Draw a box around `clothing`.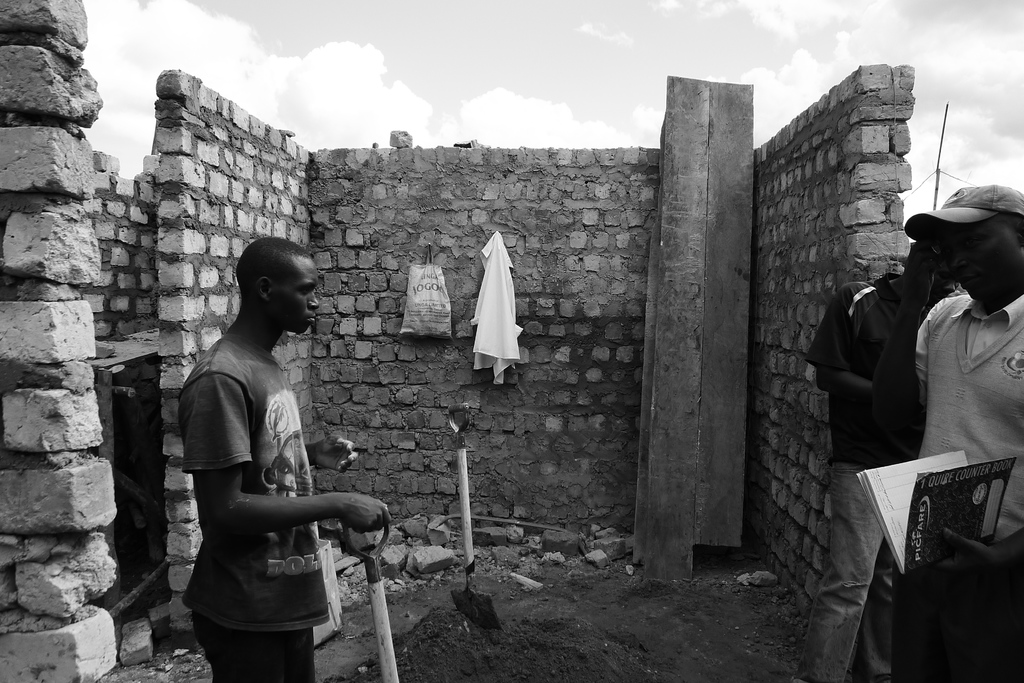
select_region(840, 293, 1023, 681).
